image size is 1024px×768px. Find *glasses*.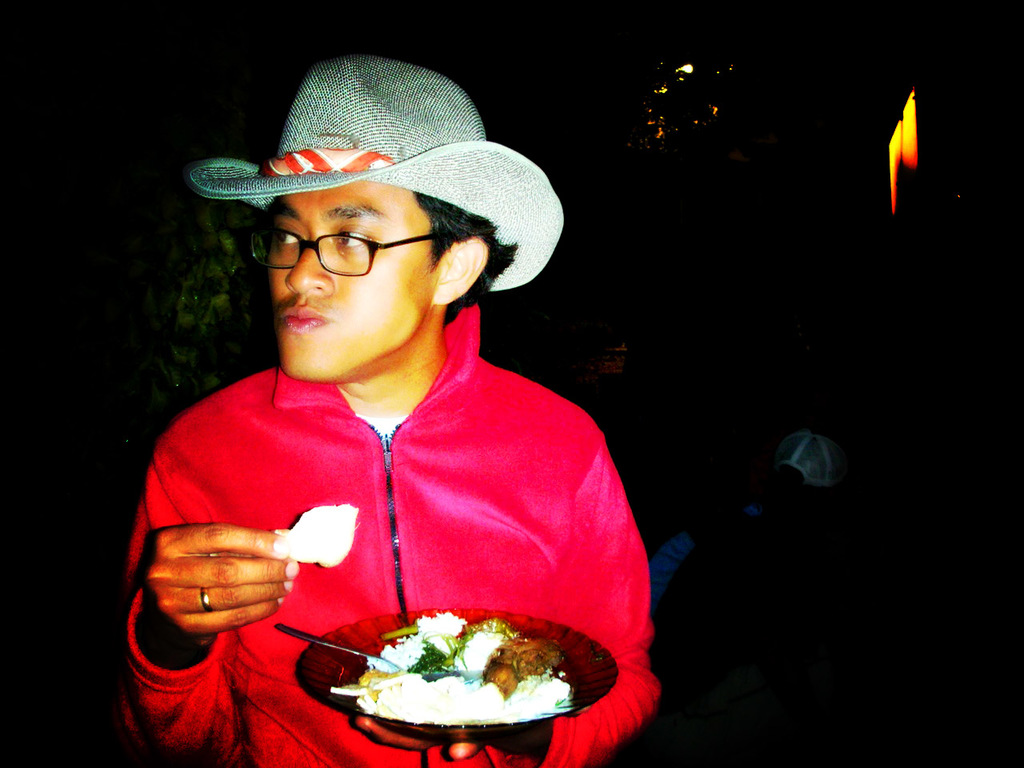
bbox(250, 226, 430, 280).
